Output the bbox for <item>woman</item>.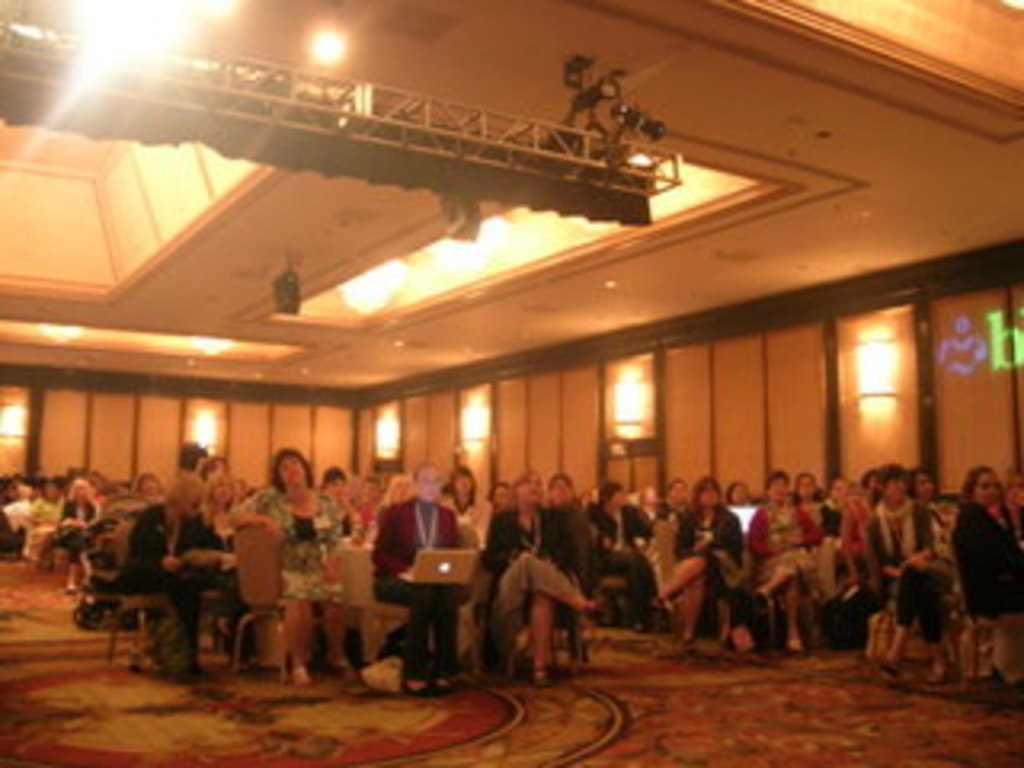
{"x1": 586, "y1": 486, "x2": 650, "y2": 630}.
